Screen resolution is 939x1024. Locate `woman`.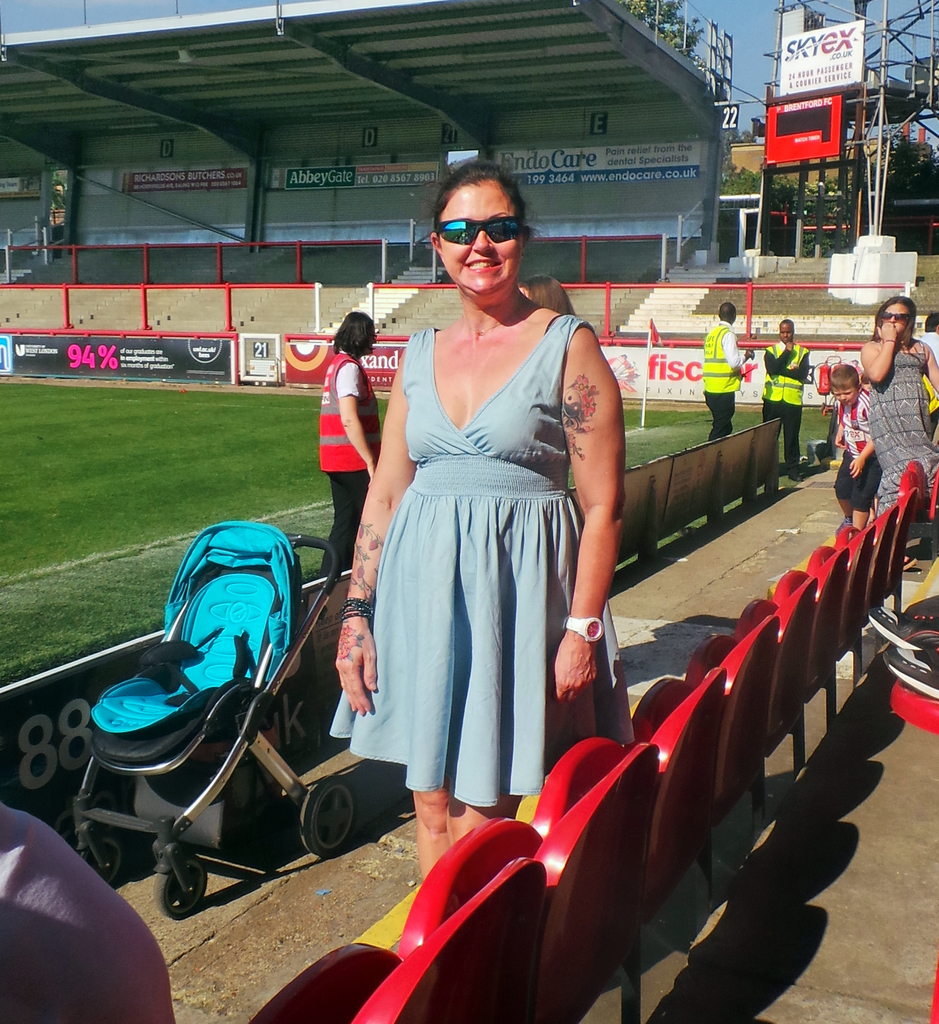
[left=342, top=167, right=636, bottom=860].
